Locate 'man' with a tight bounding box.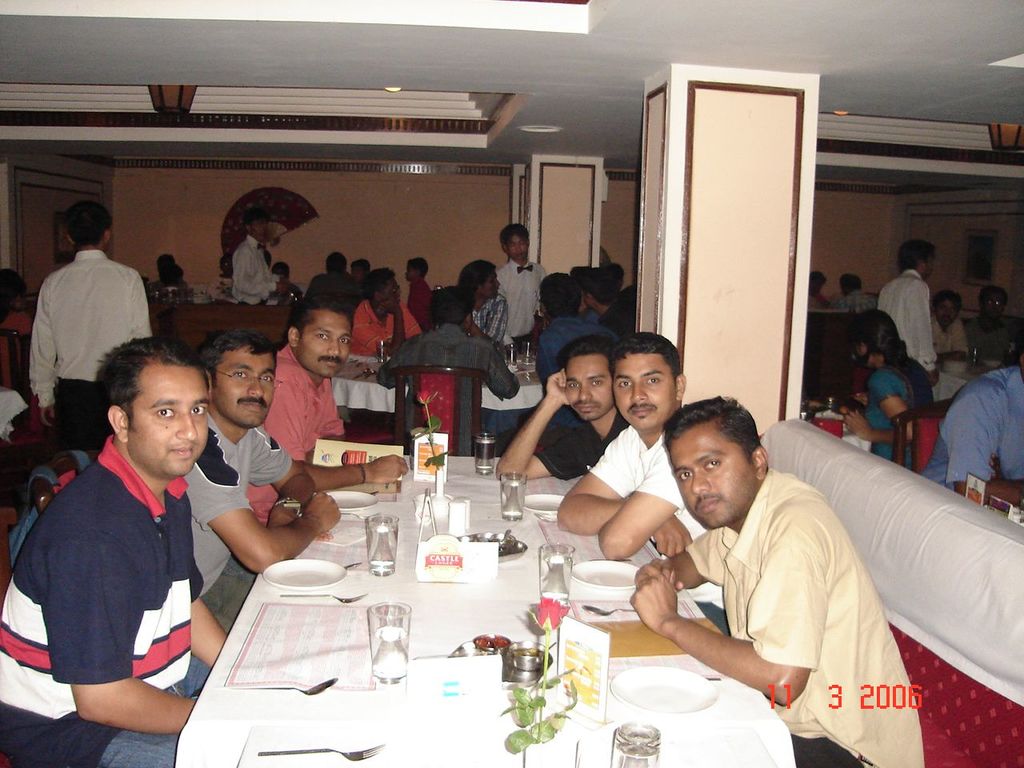
region(346, 258, 416, 362).
